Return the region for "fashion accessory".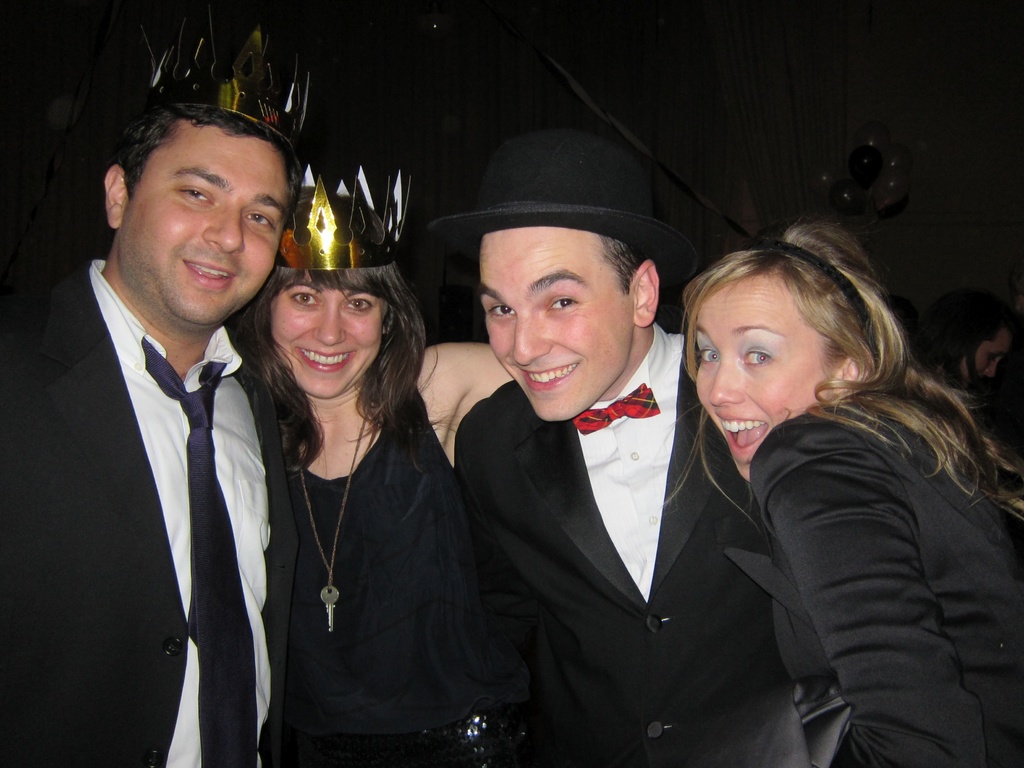
Rect(143, 336, 260, 767).
